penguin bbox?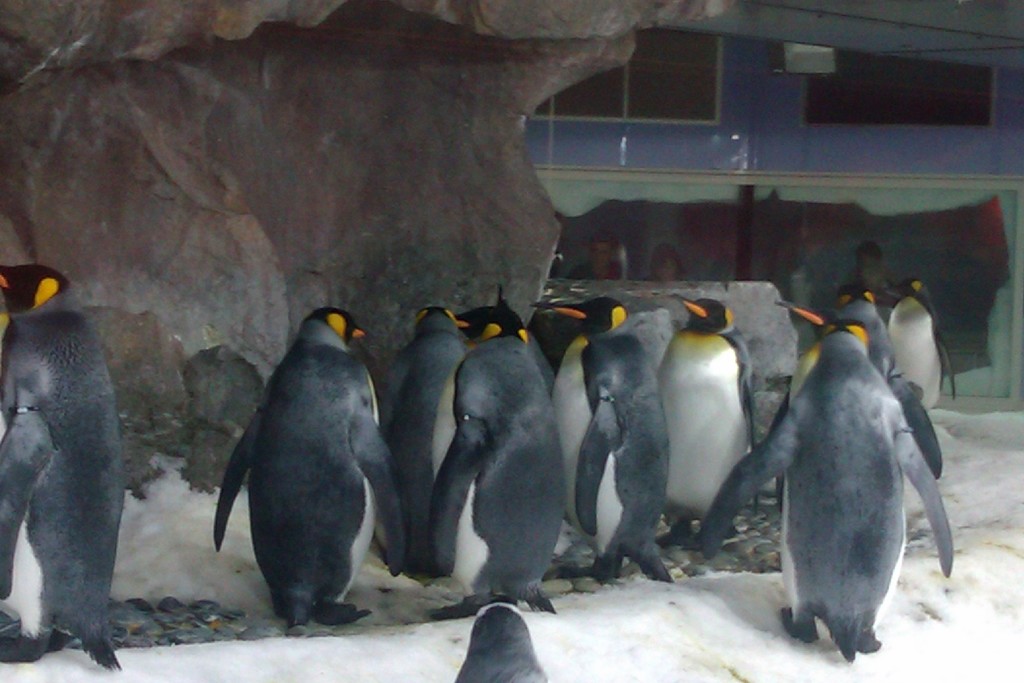
452/604/548/682
